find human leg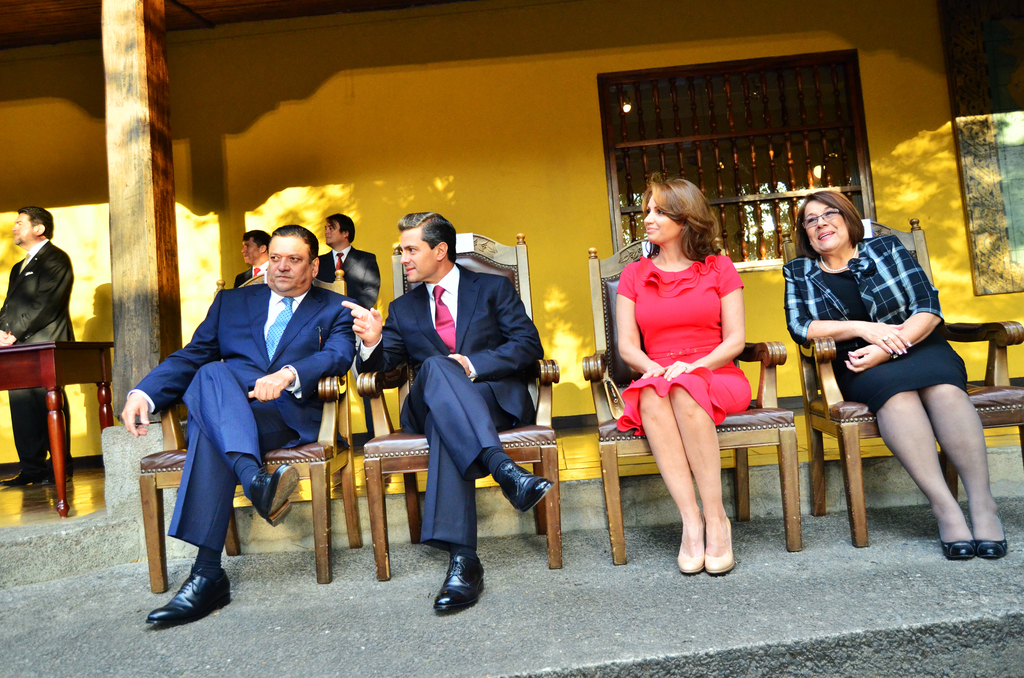
region(395, 353, 548, 513)
